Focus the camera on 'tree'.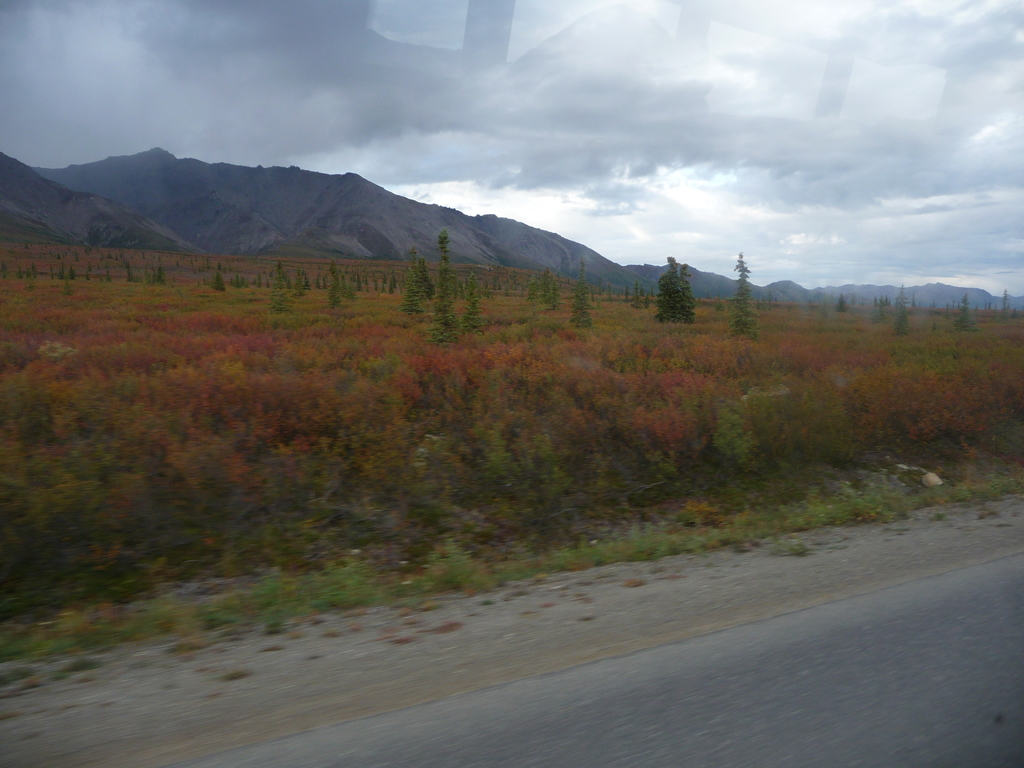
Focus region: x1=463, y1=271, x2=488, y2=340.
